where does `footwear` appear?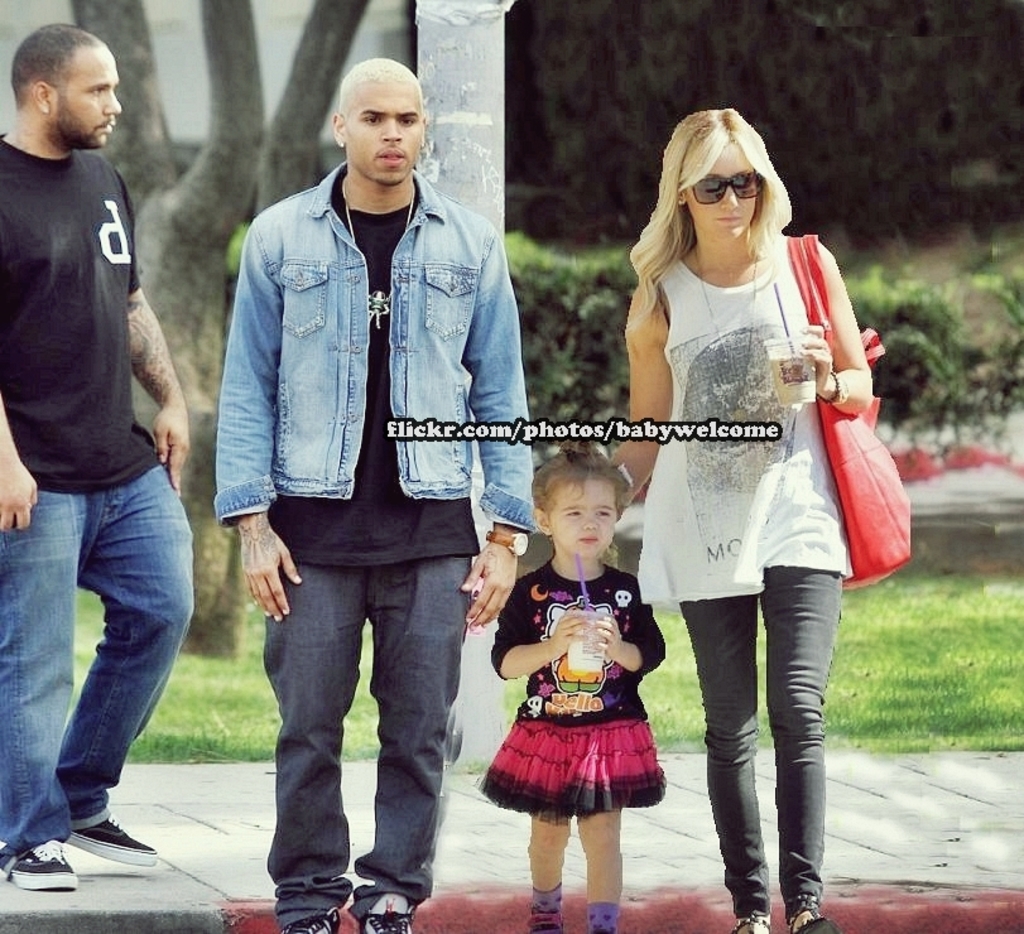
Appears at [x1=64, y1=818, x2=163, y2=863].
